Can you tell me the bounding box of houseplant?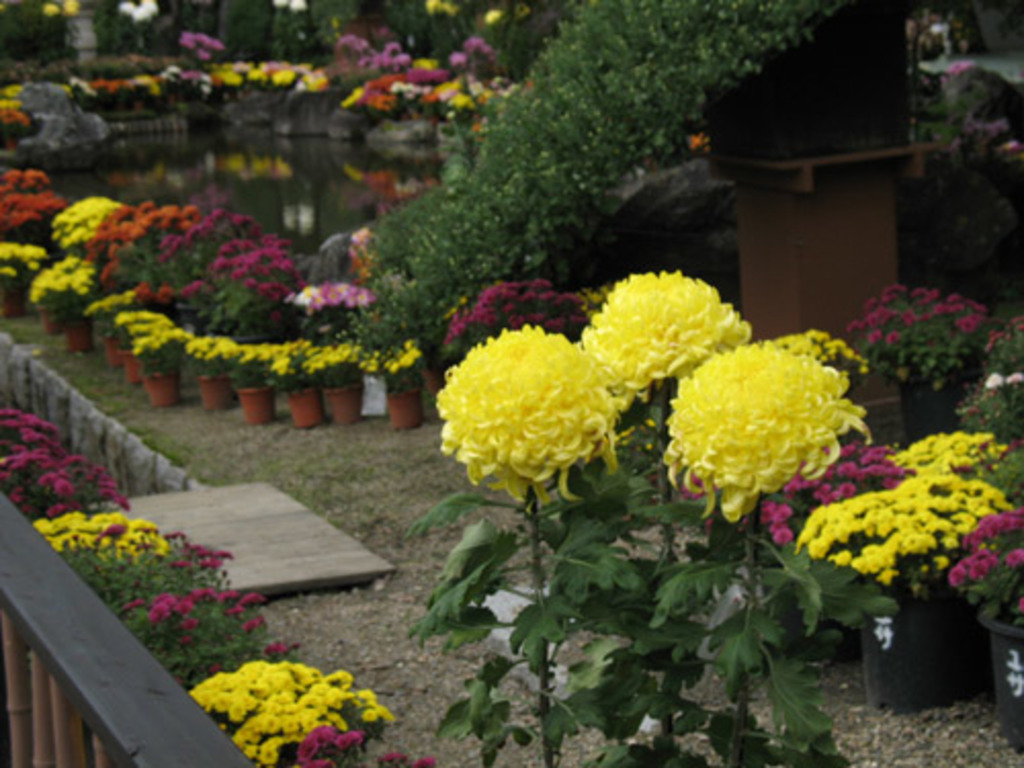
[x1=86, y1=299, x2=123, y2=350].
